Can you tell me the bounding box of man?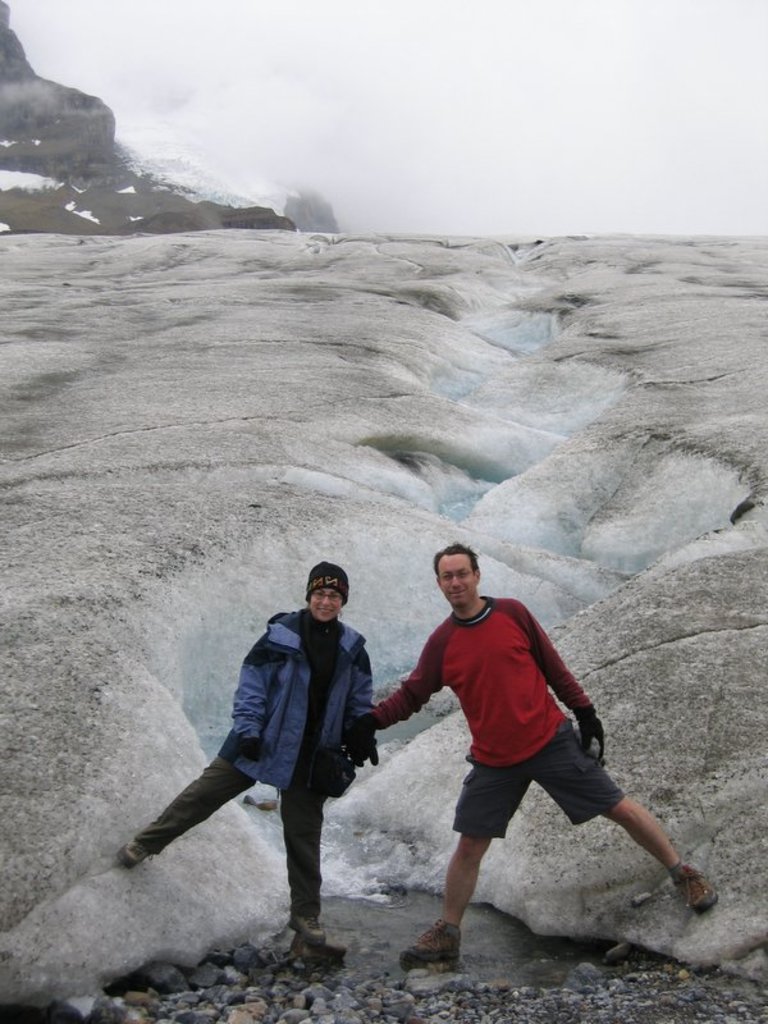
rect(355, 547, 671, 984).
